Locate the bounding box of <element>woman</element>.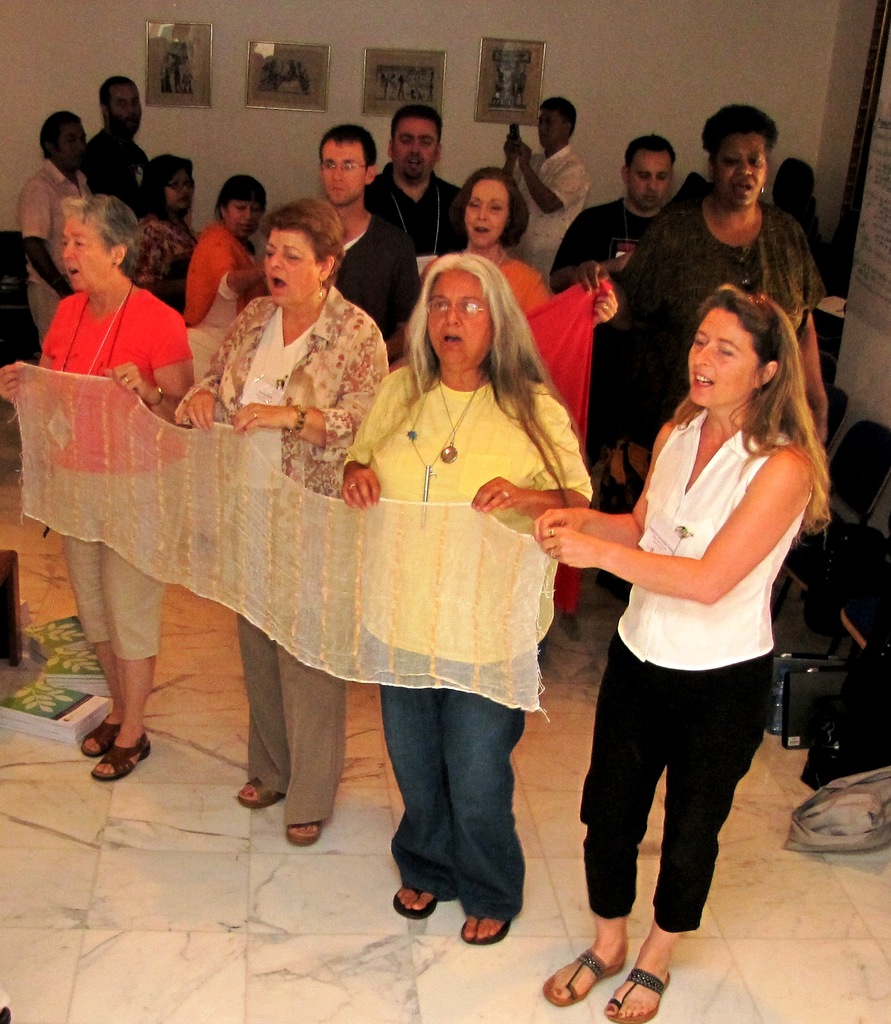
Bounding box: 120:151:197:307.
